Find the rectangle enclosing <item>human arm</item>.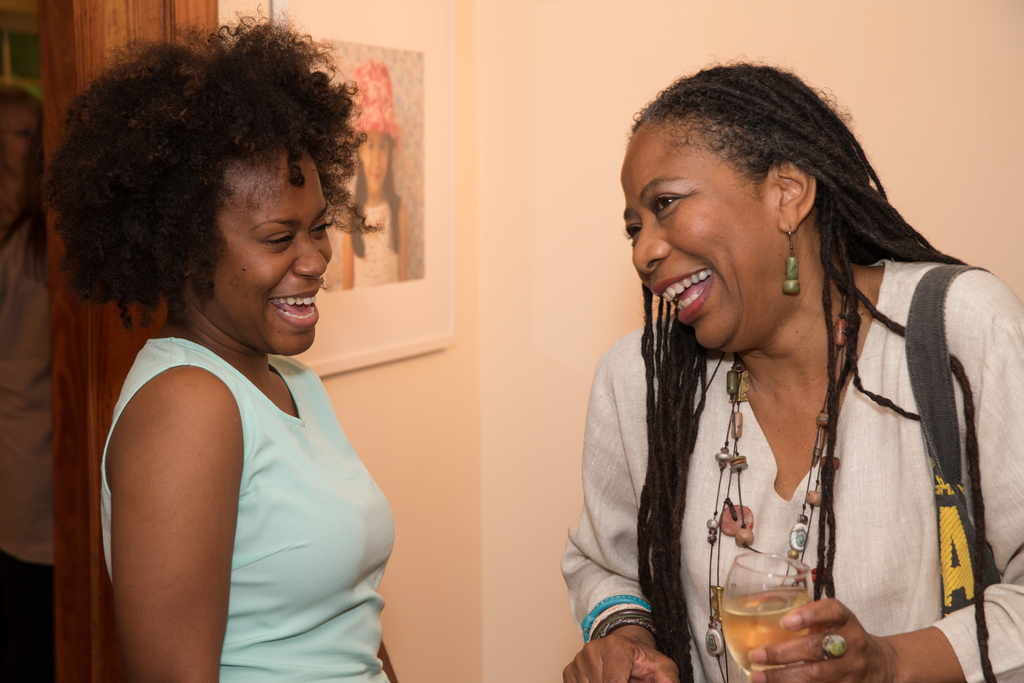
x1=109, y1=328, x2=238, y2=663.
